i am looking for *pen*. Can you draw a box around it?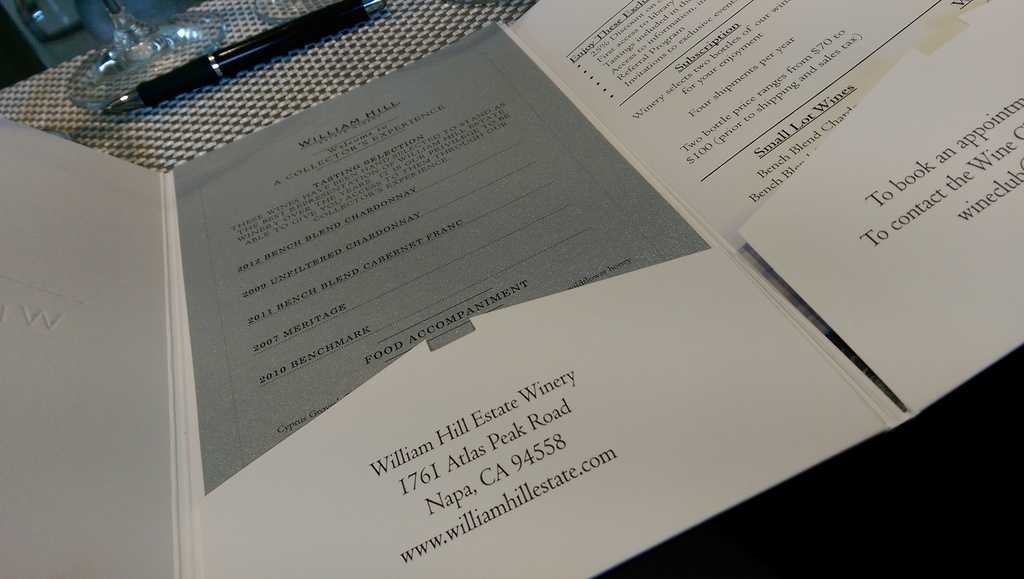
Sure, the bounding box is 102, 0, 388, 113.
